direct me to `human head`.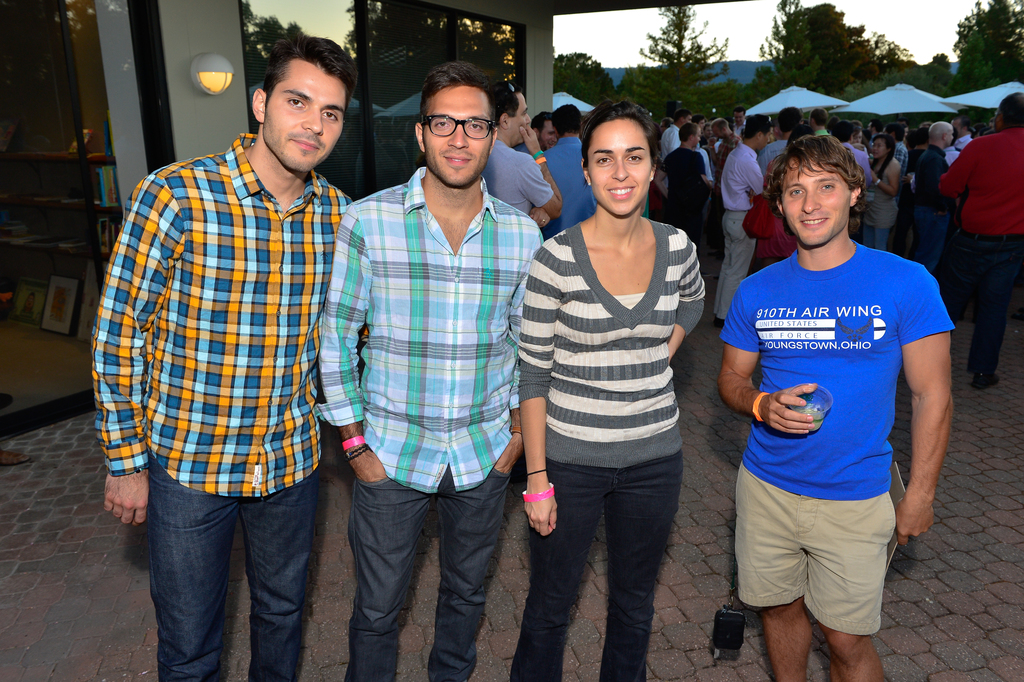
Direction: <box>744,114,771,150</box>.
